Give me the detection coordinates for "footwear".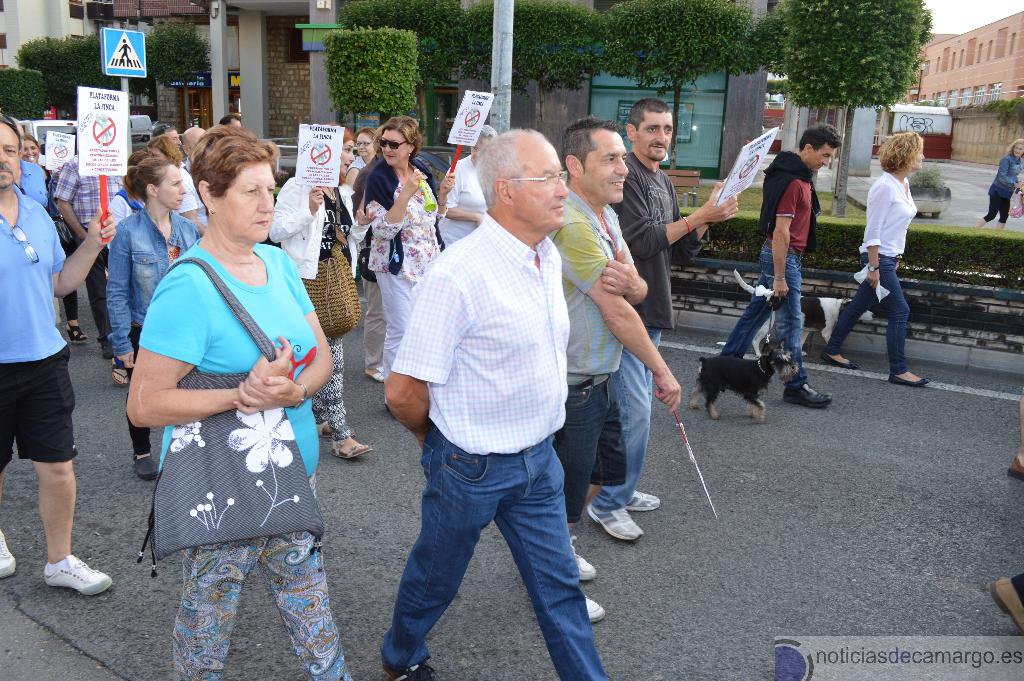
box=[42, 552, 117, 596].
